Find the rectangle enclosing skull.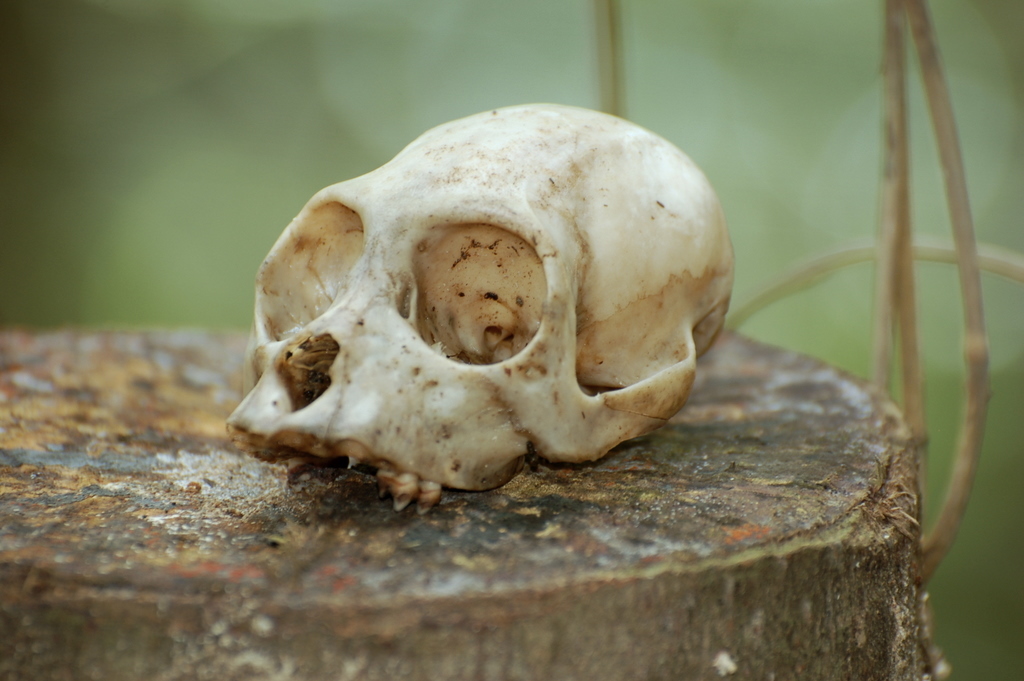
<box>225,101,738,514</box>.
